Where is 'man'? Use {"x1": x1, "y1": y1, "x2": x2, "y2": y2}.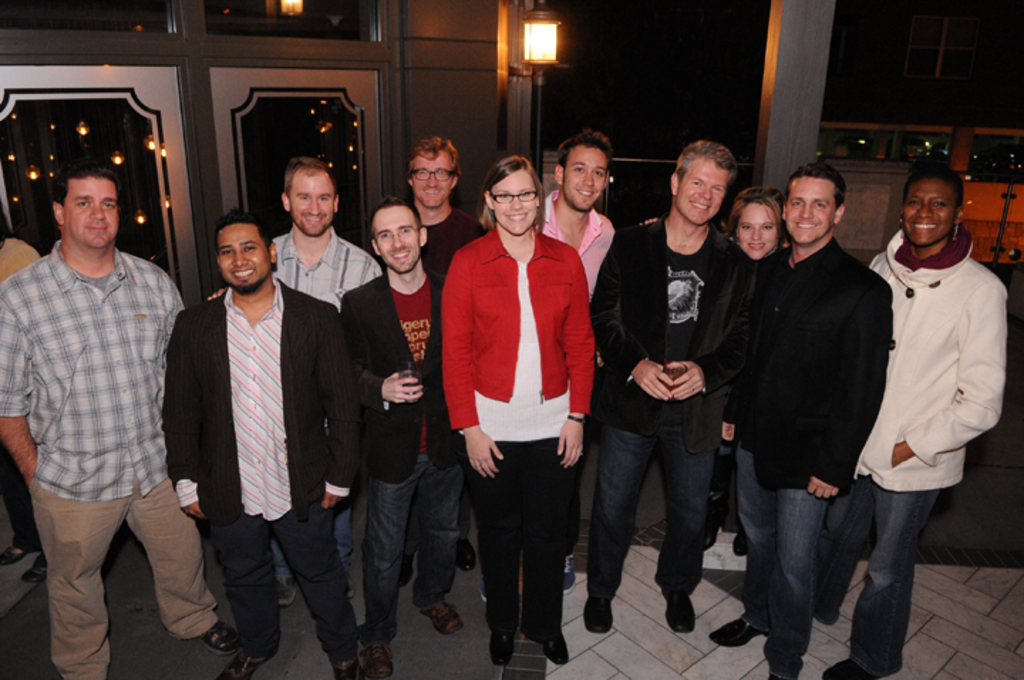
{"x1": 341, "y1": 191, "x2": 468, "y2": 679}.
